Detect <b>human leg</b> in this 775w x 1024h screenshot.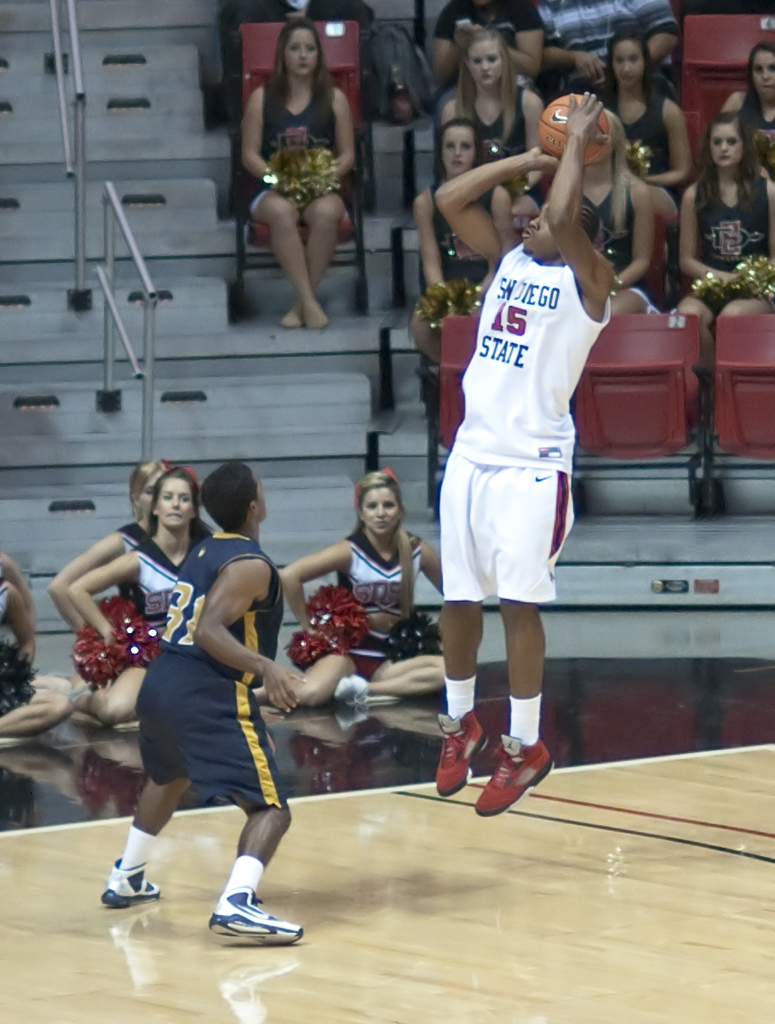
Detection: locate(479, 446, 579, 822).
